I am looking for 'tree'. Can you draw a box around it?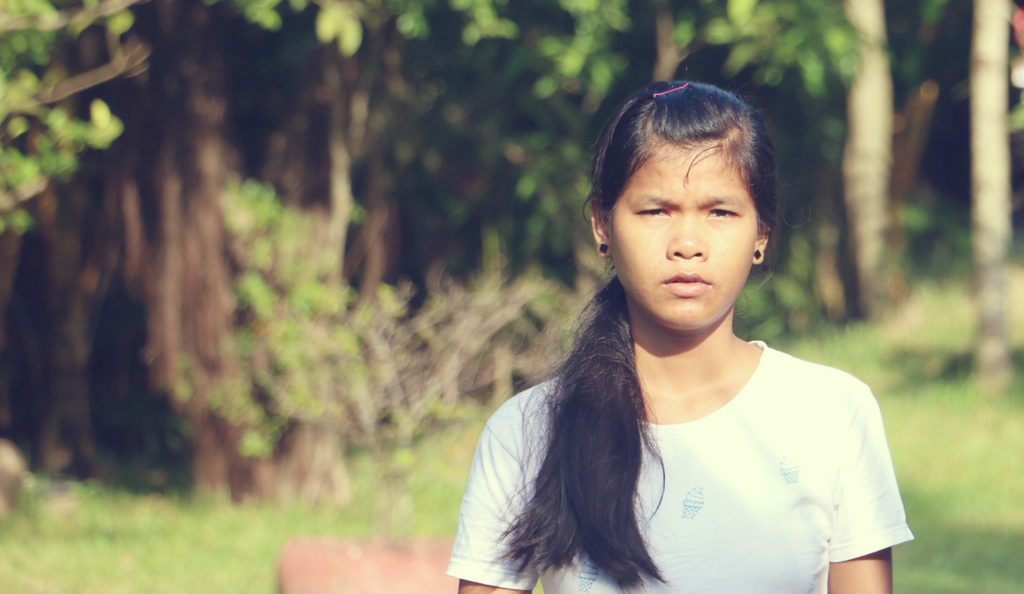
Sure, the bounding box is [833, 0, 897, 320].
